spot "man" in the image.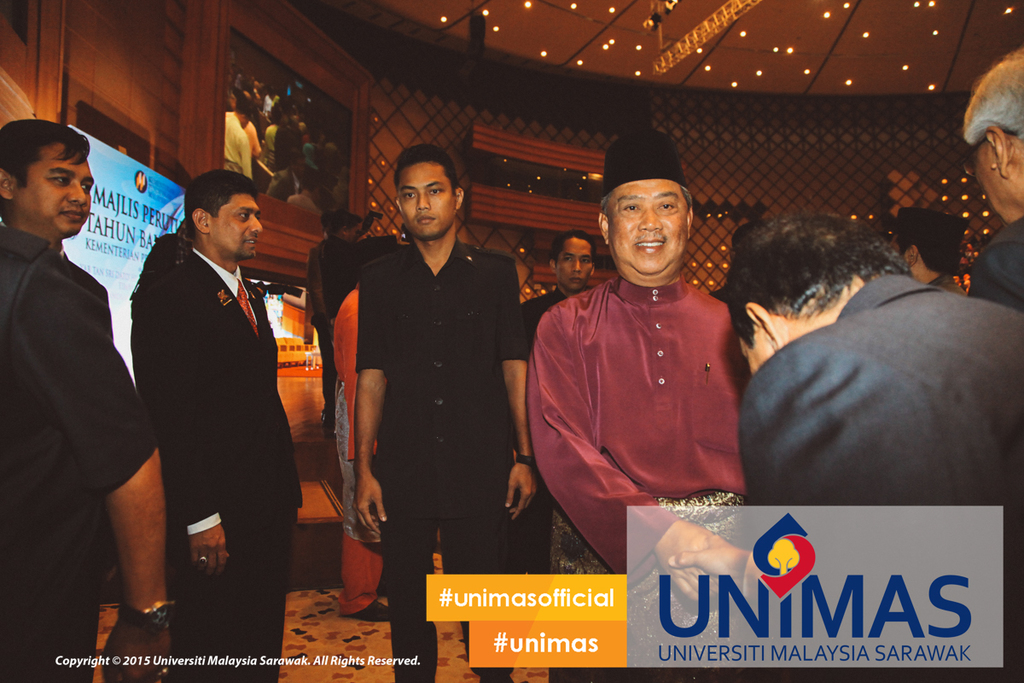
"man" found at 728 215 1023 682.
